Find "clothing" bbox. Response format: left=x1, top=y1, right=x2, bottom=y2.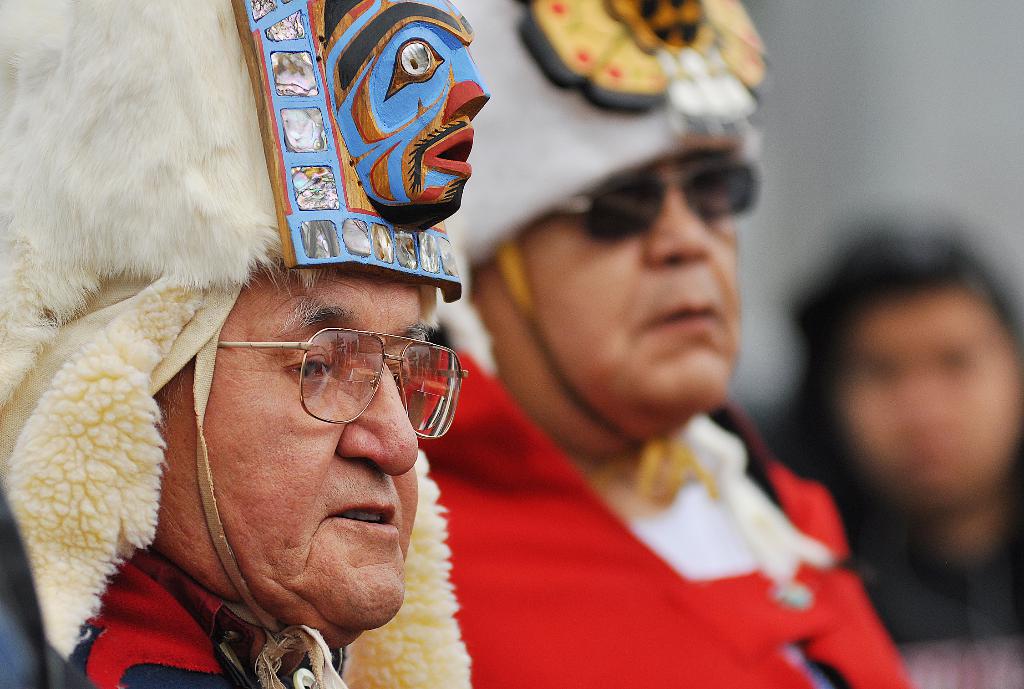
left=758, top=382, right=1023, bottom=688.
